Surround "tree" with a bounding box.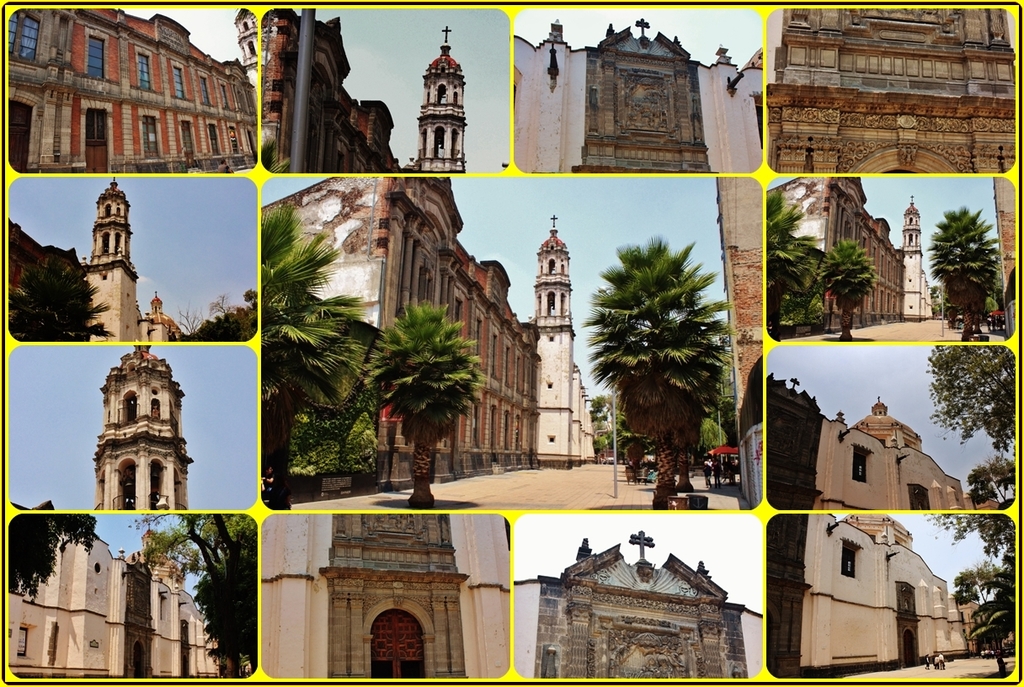
<region>122, 511, 259, 678</region>.
